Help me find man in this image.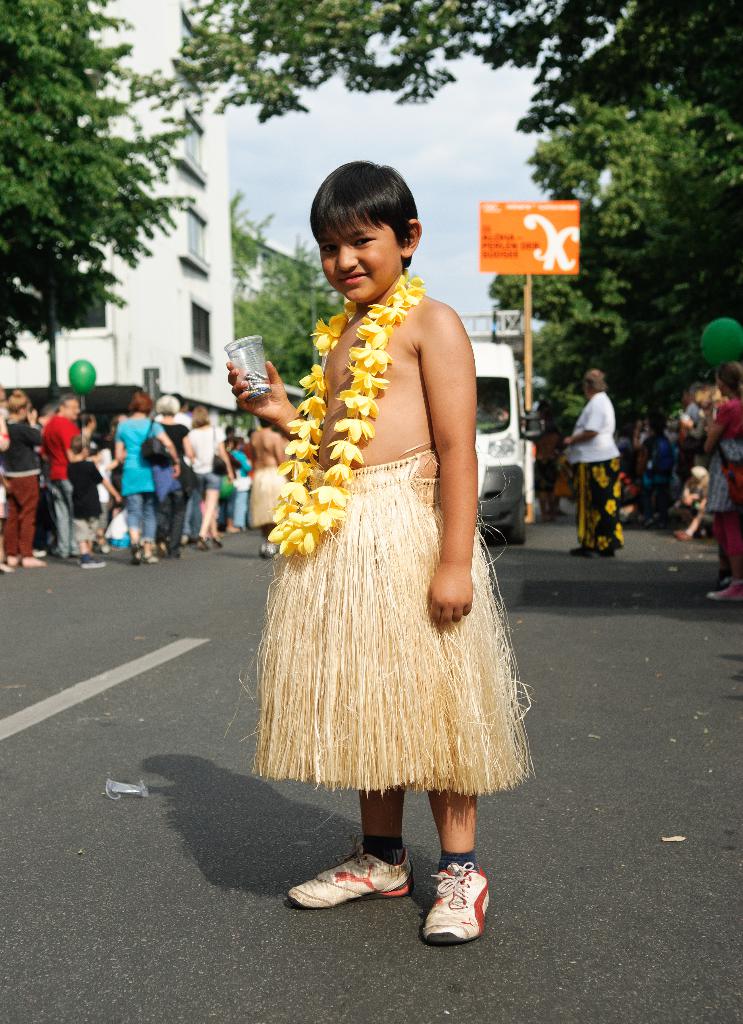
Found it: 41/389/84/562.
